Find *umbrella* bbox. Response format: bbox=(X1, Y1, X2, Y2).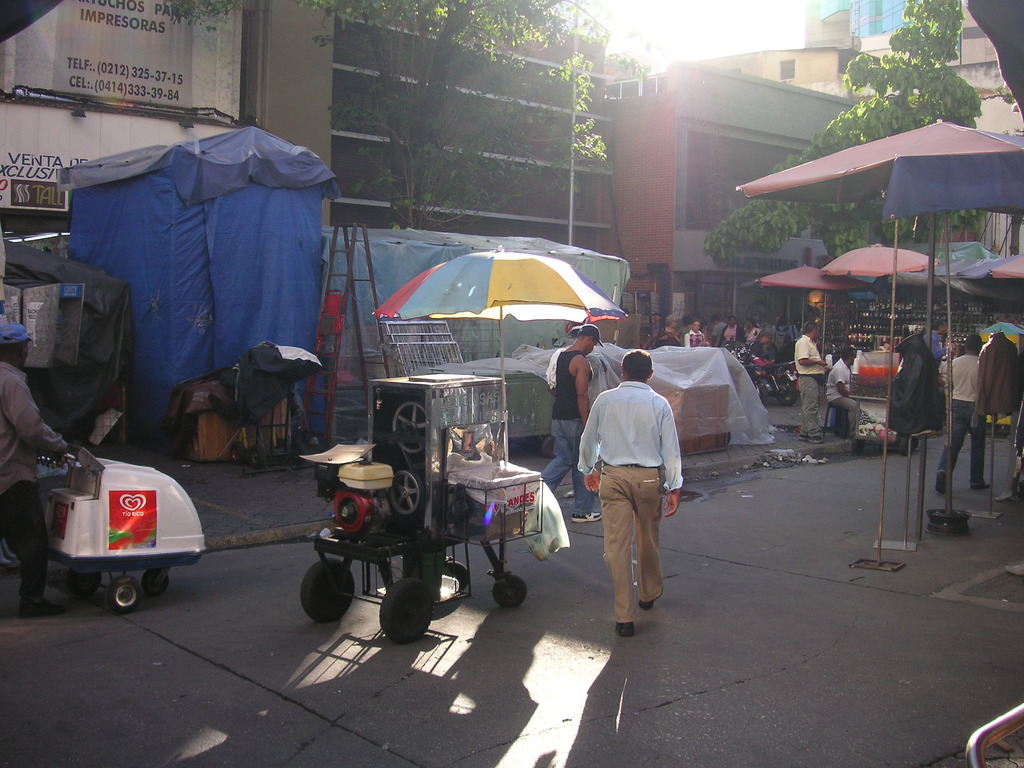
bbox=(372, 245, 623, 468).
